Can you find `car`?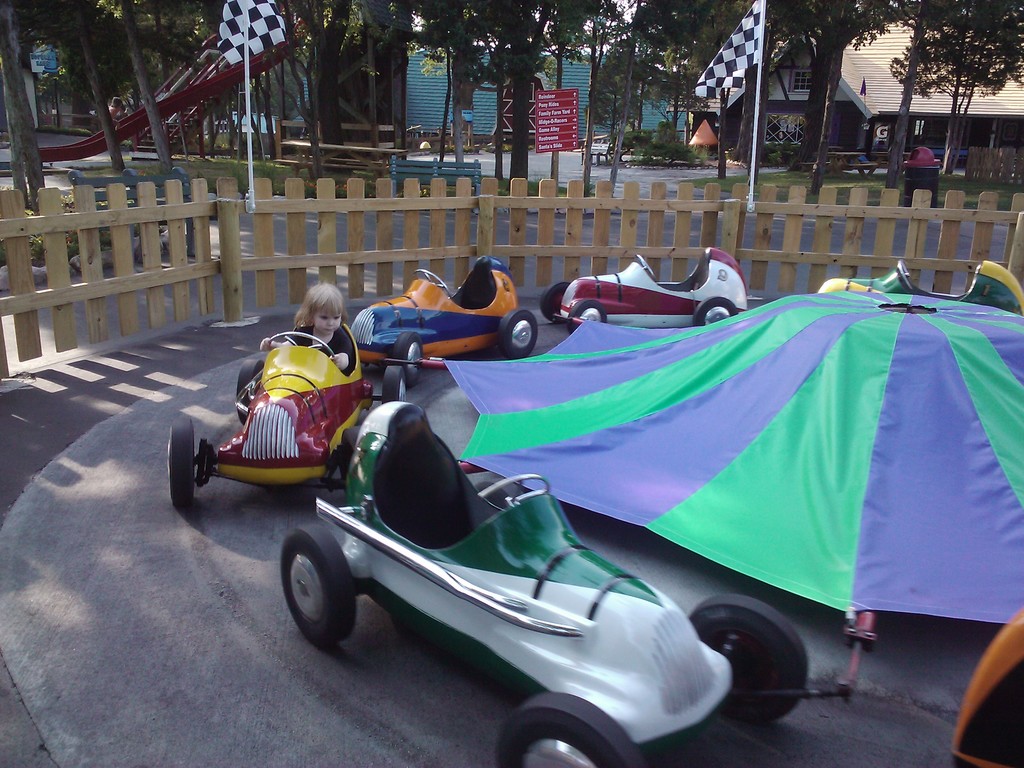
Yes, bounding box: 543:244:738:332.
